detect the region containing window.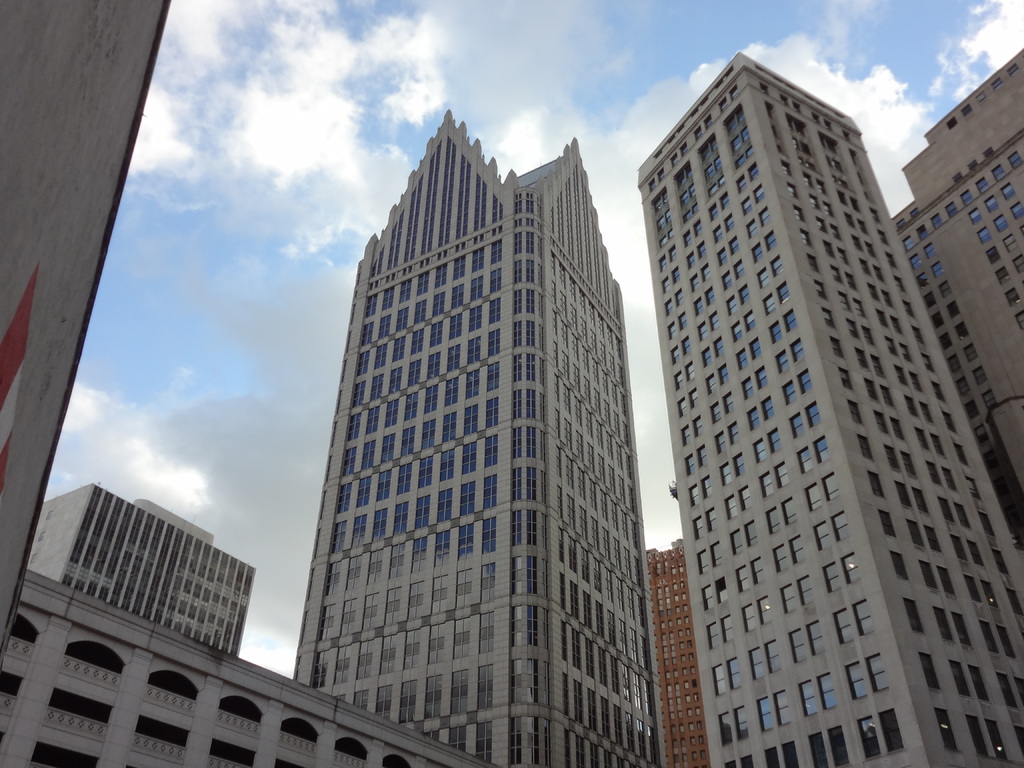
[746, 305, 752, 335].
